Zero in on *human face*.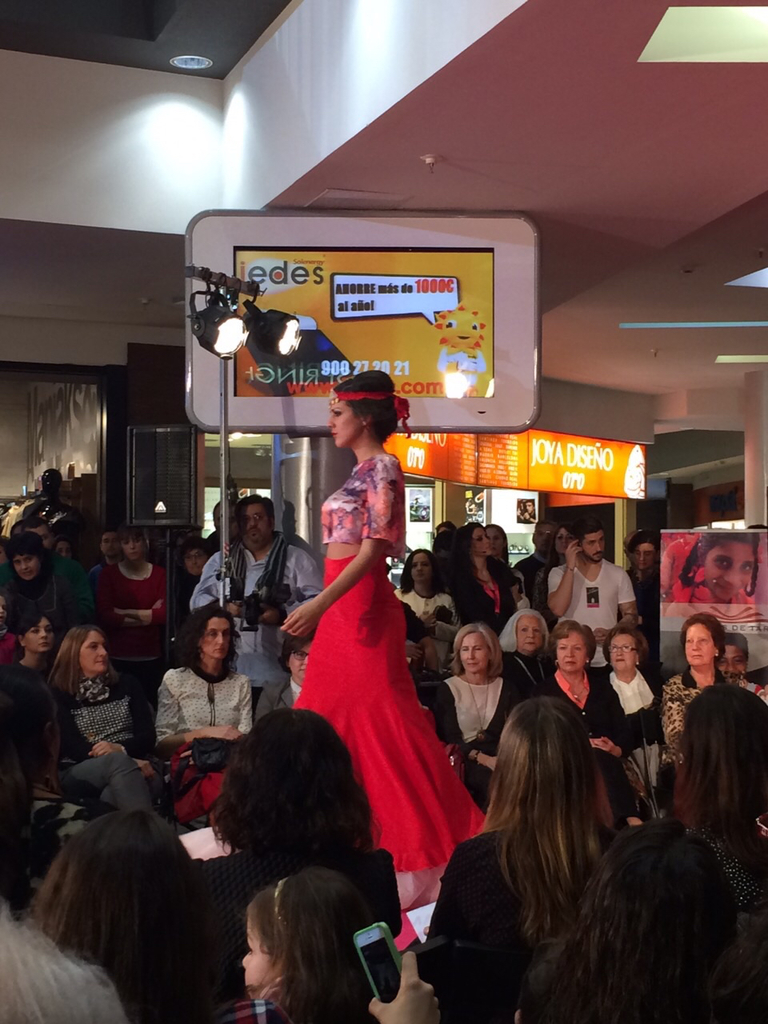
Zeroed in: region(409, 551, 431, 583).
